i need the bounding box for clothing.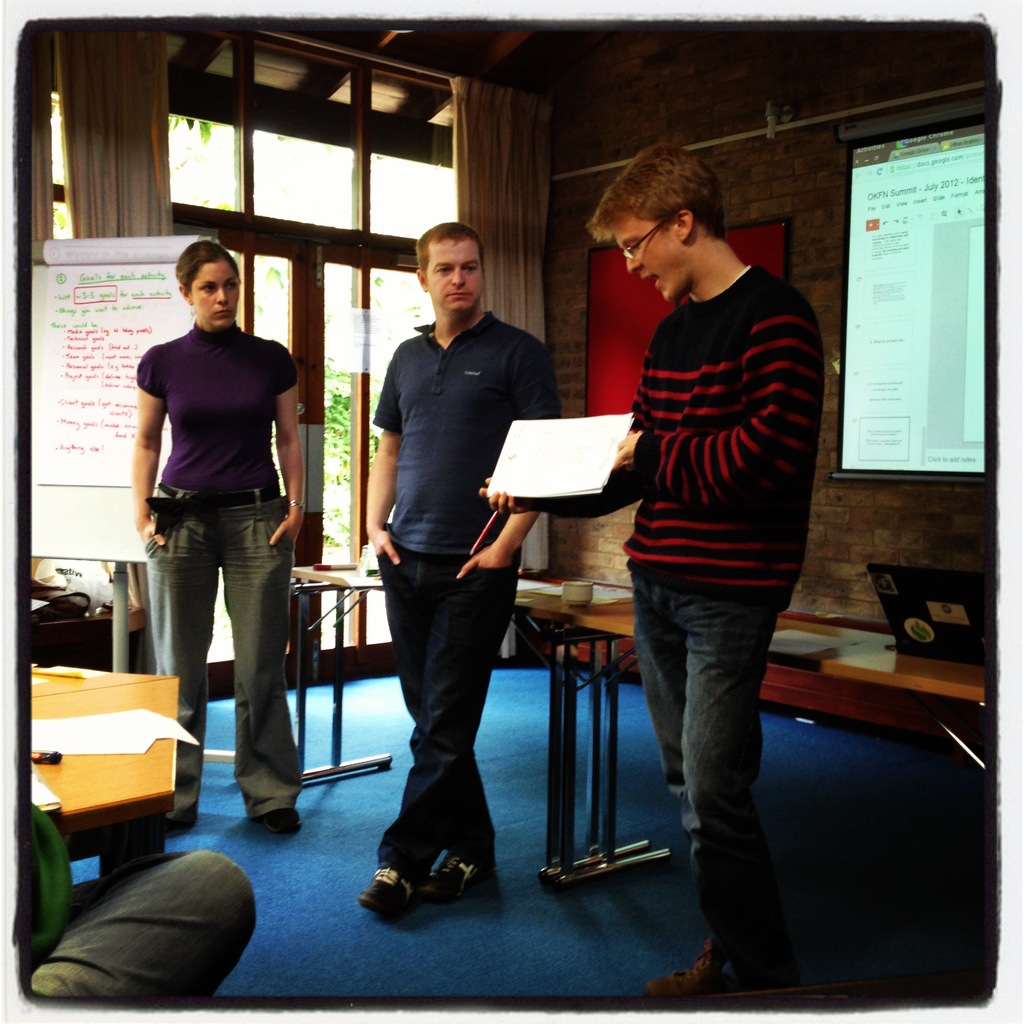
Here it is: <box>0,791,302,1015</box>.
